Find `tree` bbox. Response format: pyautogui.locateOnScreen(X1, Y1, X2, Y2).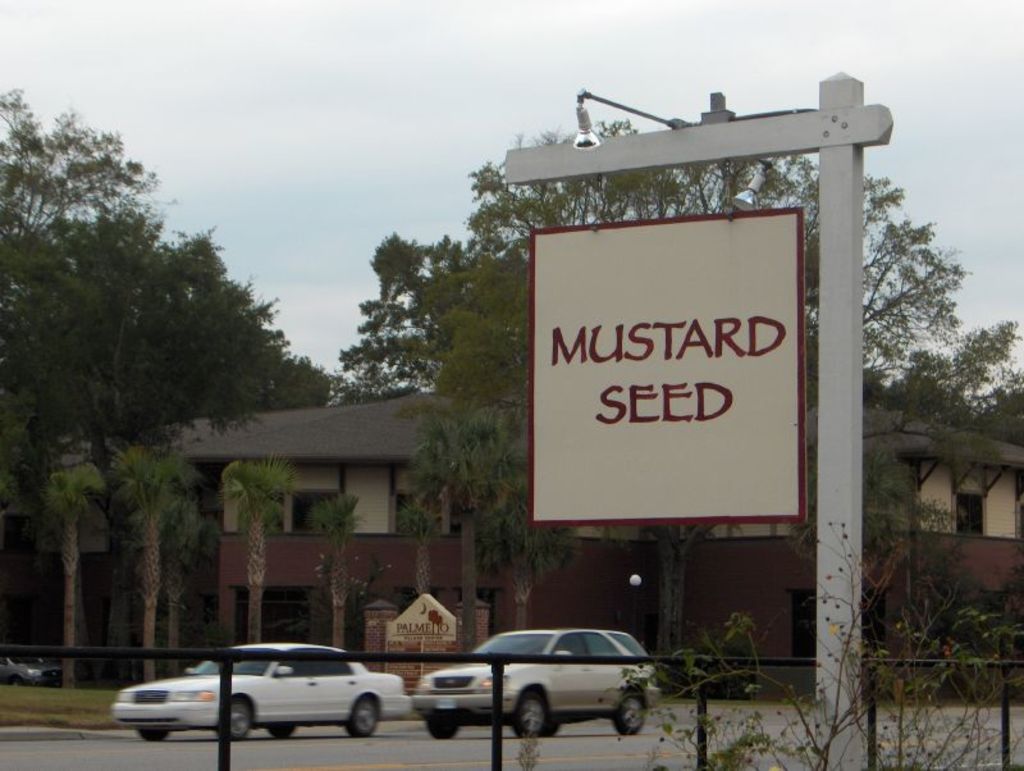
pyautogui.locateOnScreen(123, 494, 221, 670).
